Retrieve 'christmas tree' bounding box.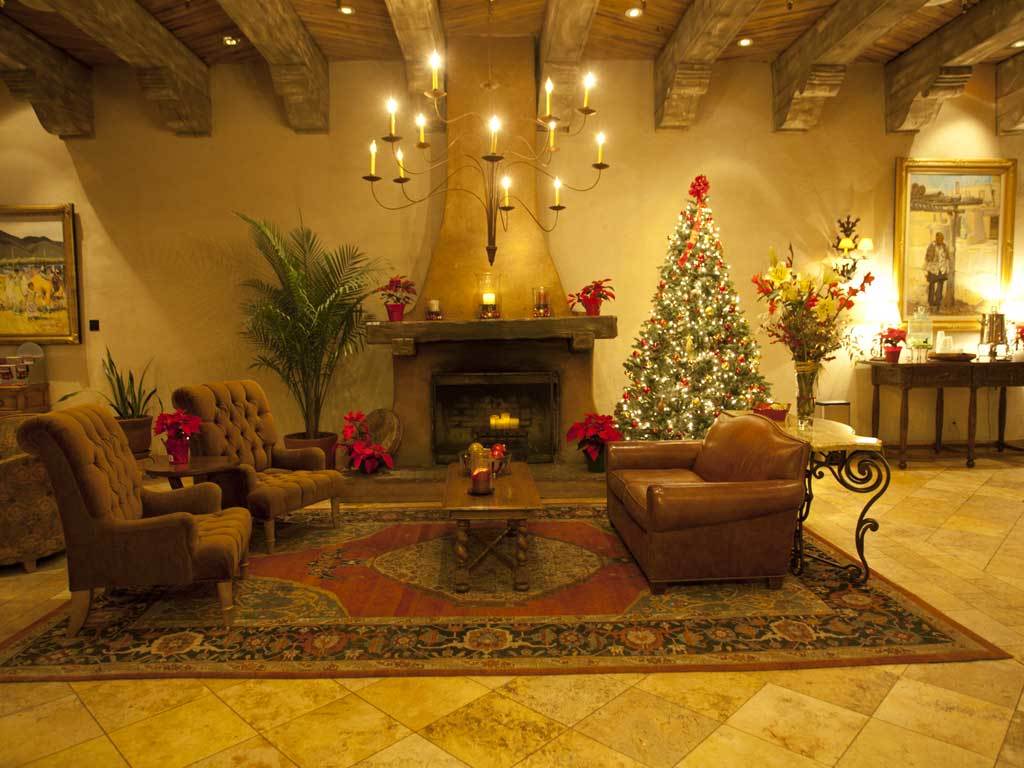
Bounding box: crop(615, 172, 785, 440).
